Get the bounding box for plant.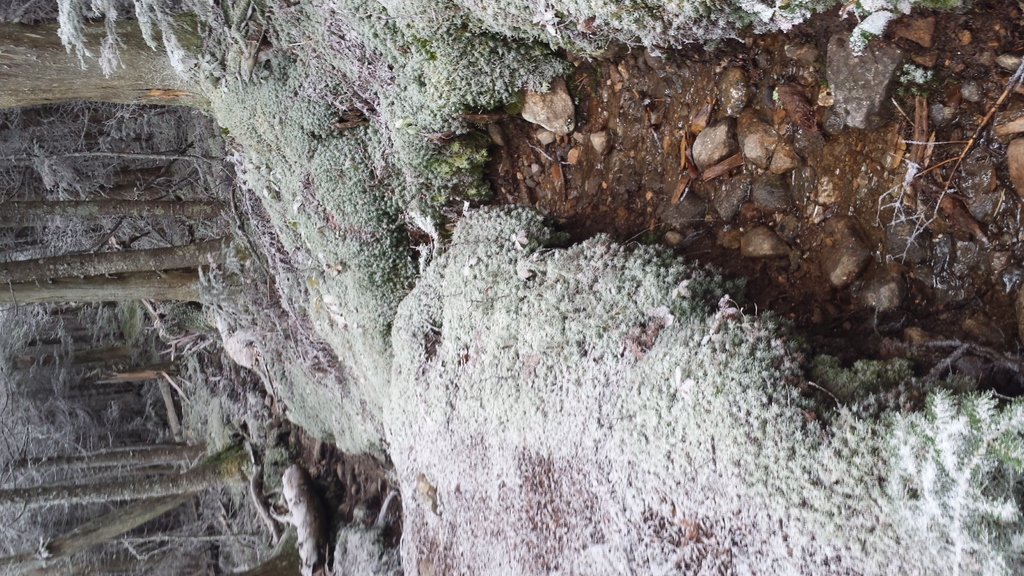
region(0, 0, 1002, 467).
